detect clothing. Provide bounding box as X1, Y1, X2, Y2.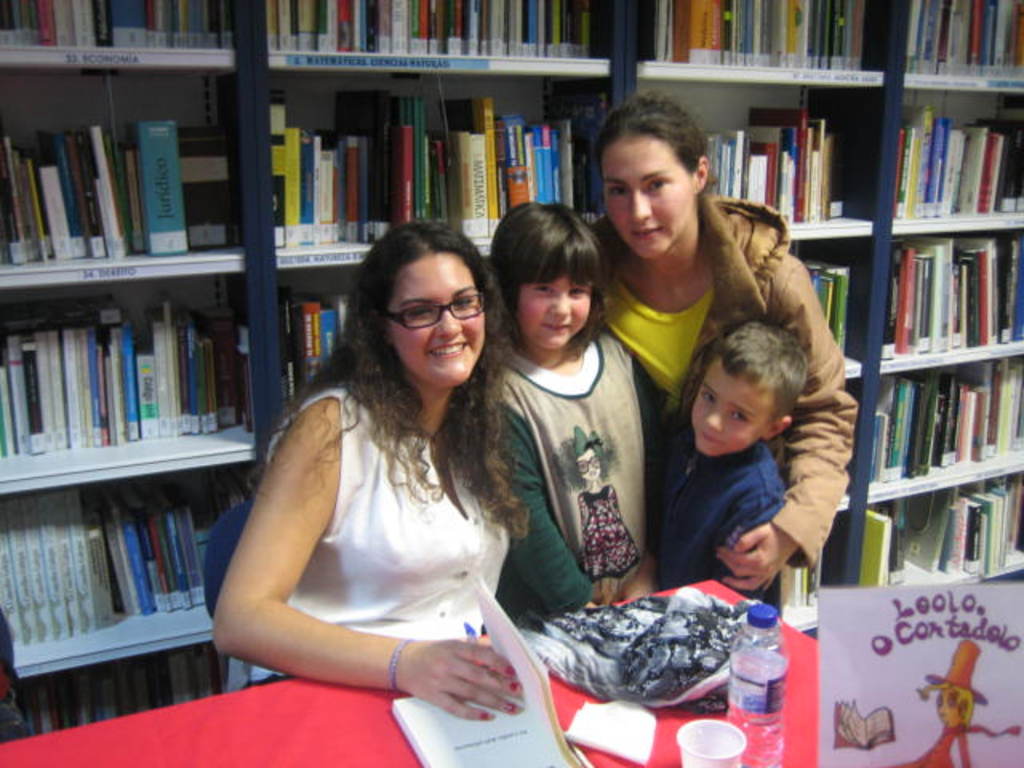
466, 334, 670, 632.
